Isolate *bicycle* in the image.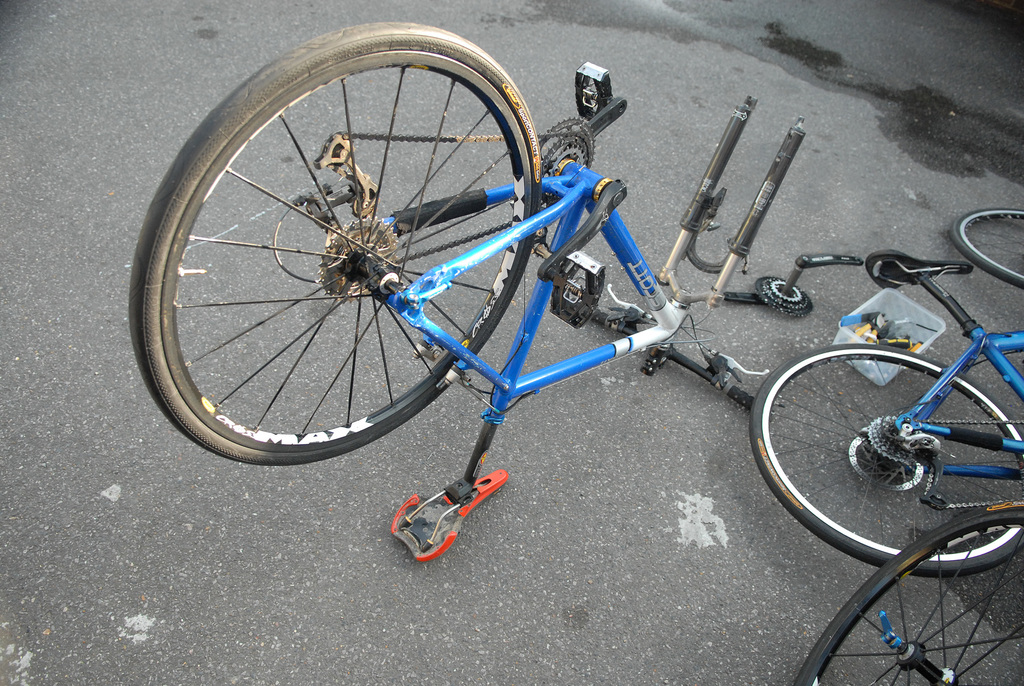
Isolated region: left=749, top=251, right=1023, bottom=578.
